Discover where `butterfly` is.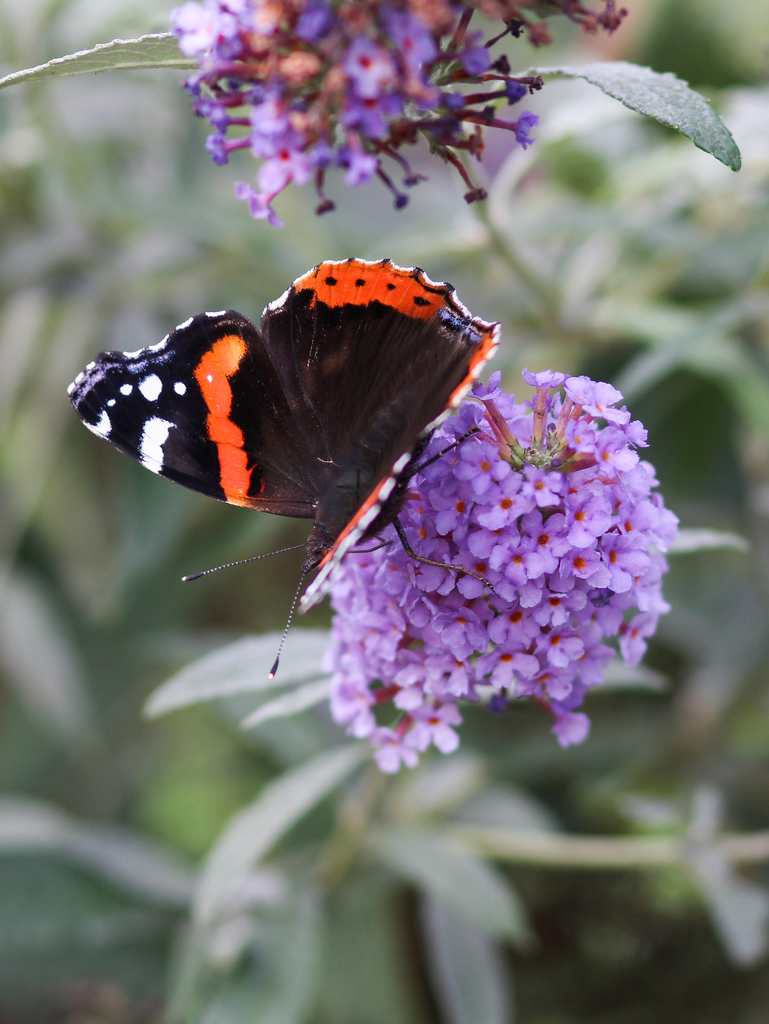
Discovered at region(67, 259, 504, 682).
